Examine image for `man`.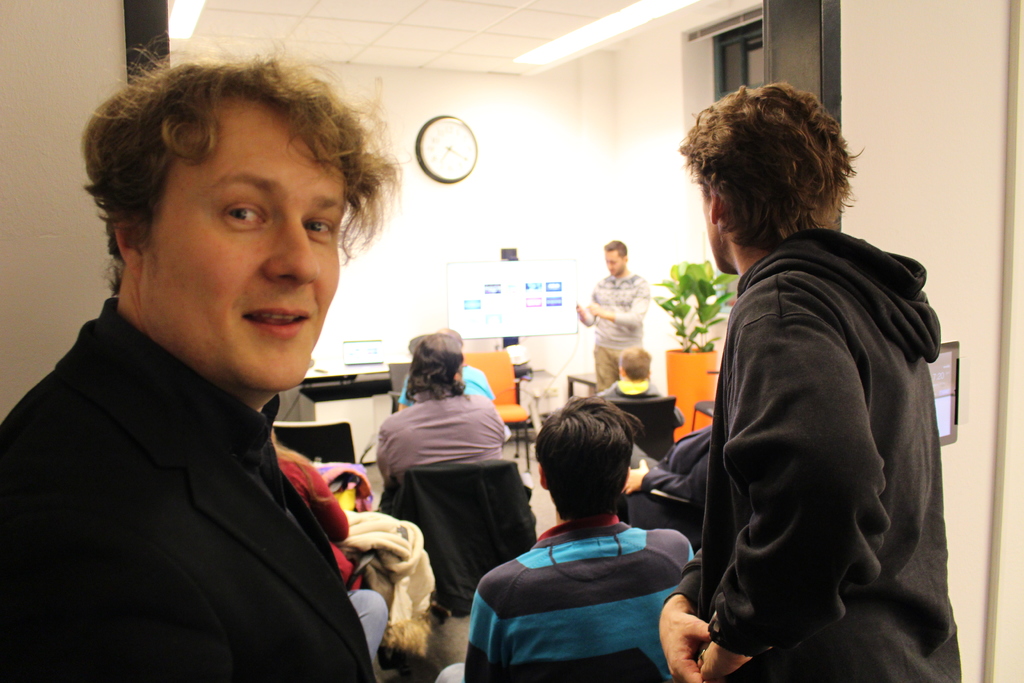
Examination result: 423:395:693:682.
